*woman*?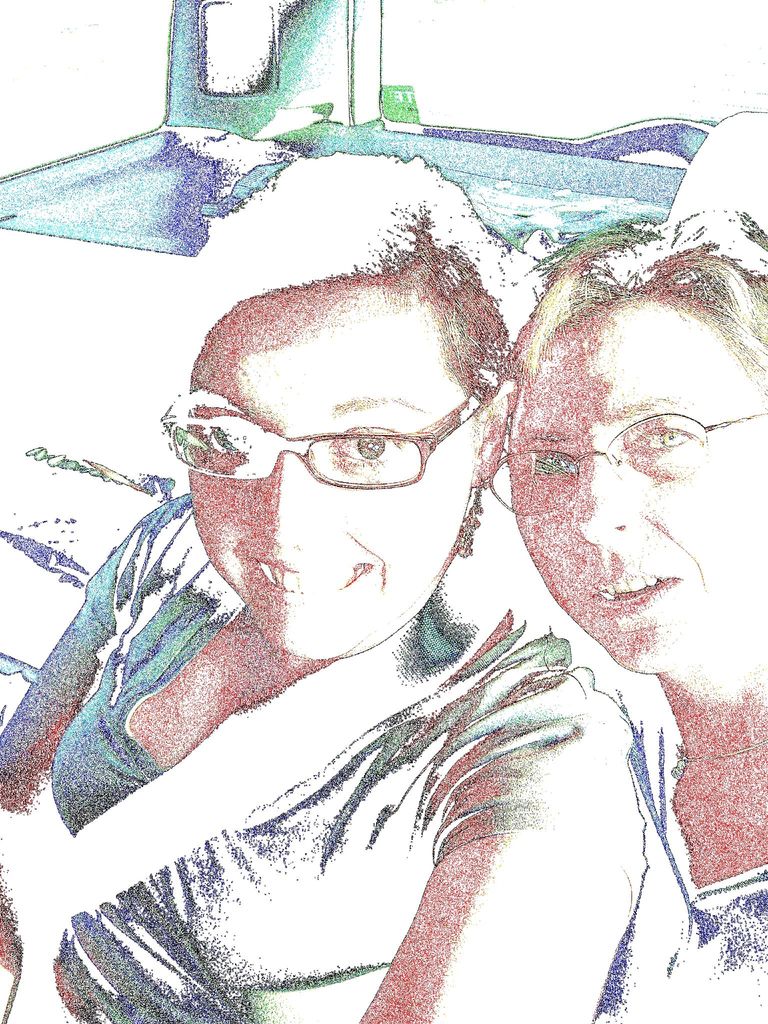
BBox(478, 226, 767, 1023)
